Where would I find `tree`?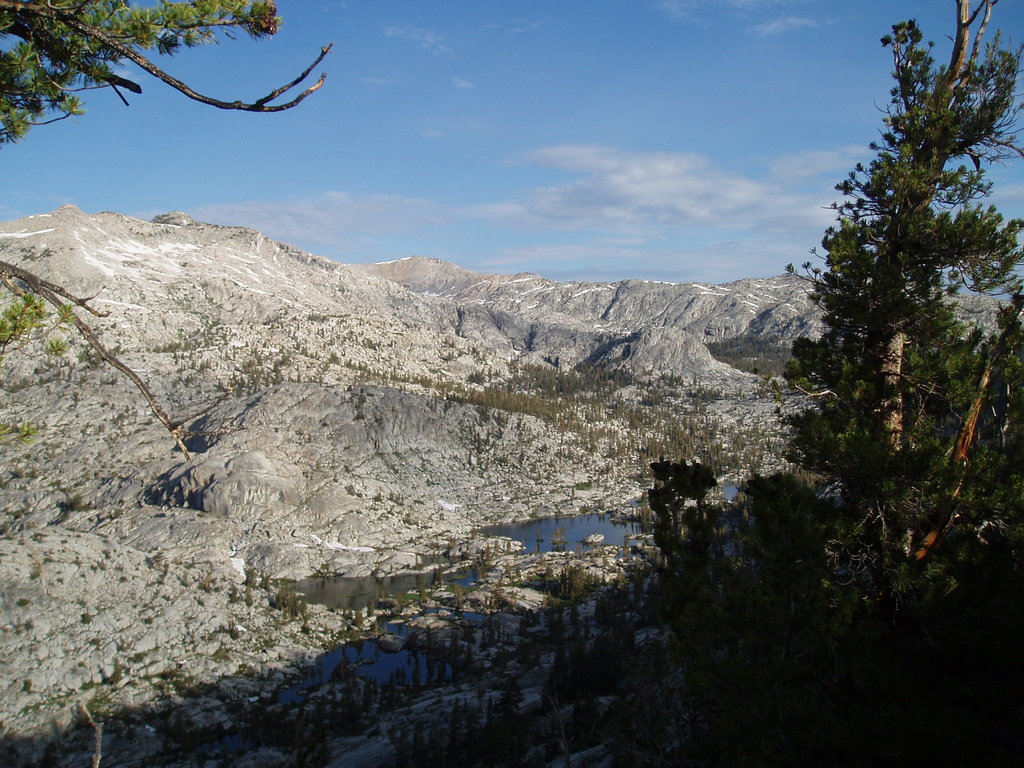
At crop(756, 0, 1023, 566).
